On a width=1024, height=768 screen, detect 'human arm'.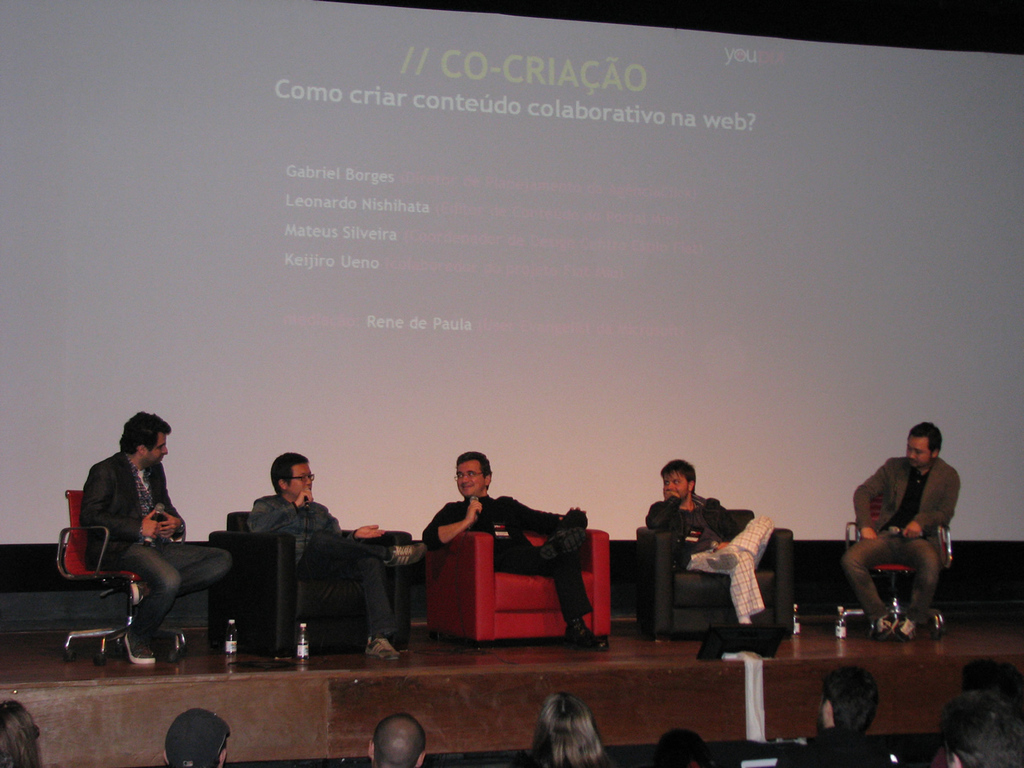
{"x1": 77, "y1": 460, "x2": 160, "y2": 542}.
